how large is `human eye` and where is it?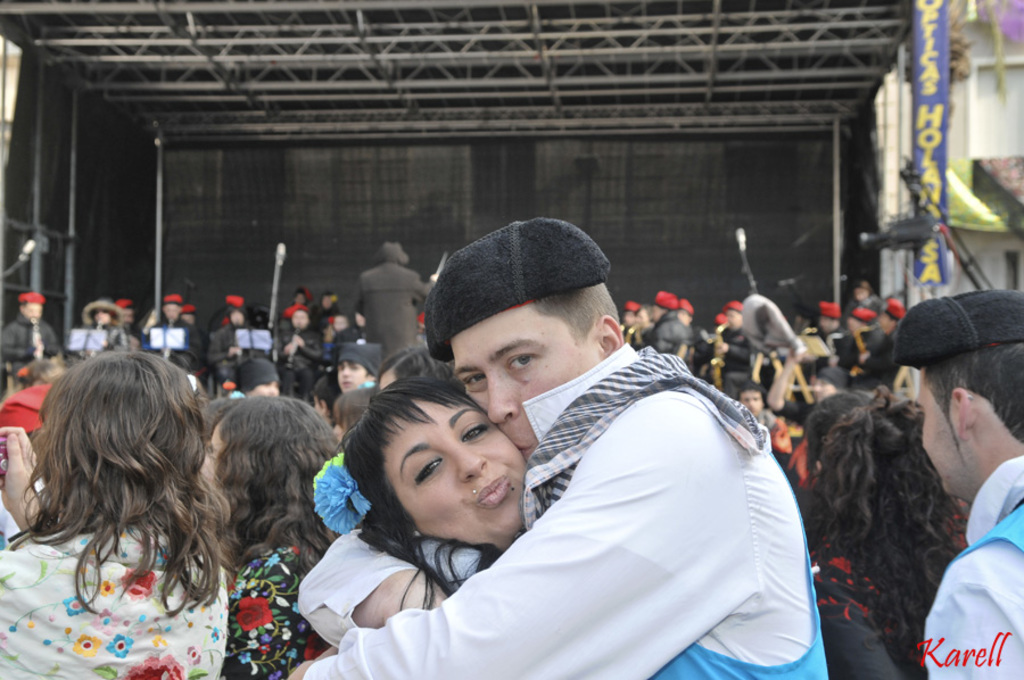
Bounding box: <bbox>346, 360, 357, 372</bbox>.
